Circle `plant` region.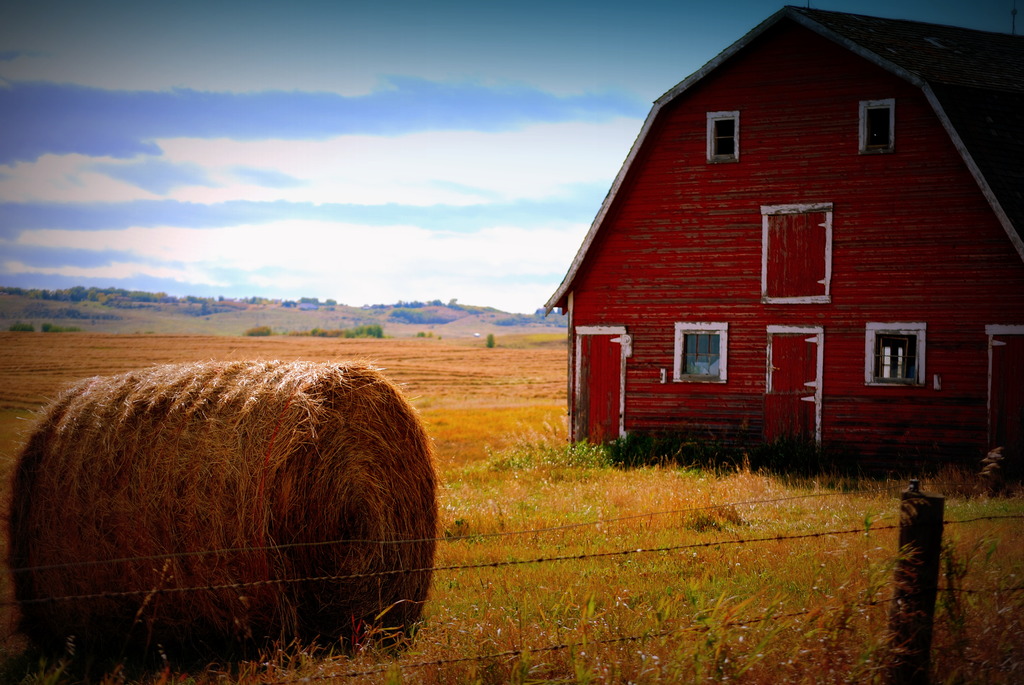
Region: locate(450, 292, 461, 309).
